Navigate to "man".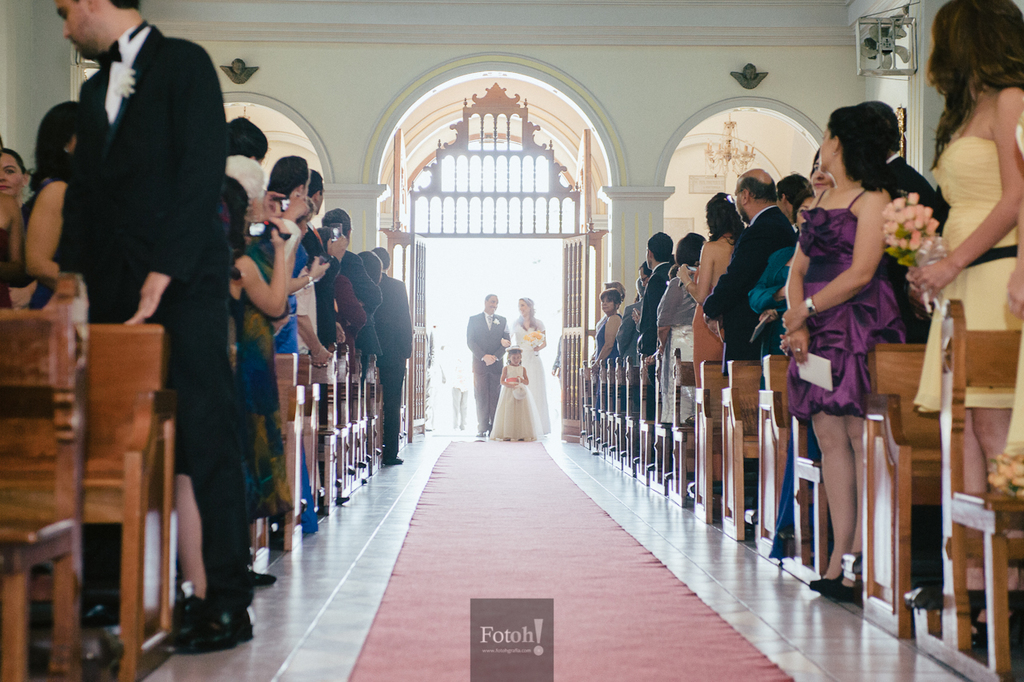
Navigation target: l=299, t=173, r=340, b=288.
